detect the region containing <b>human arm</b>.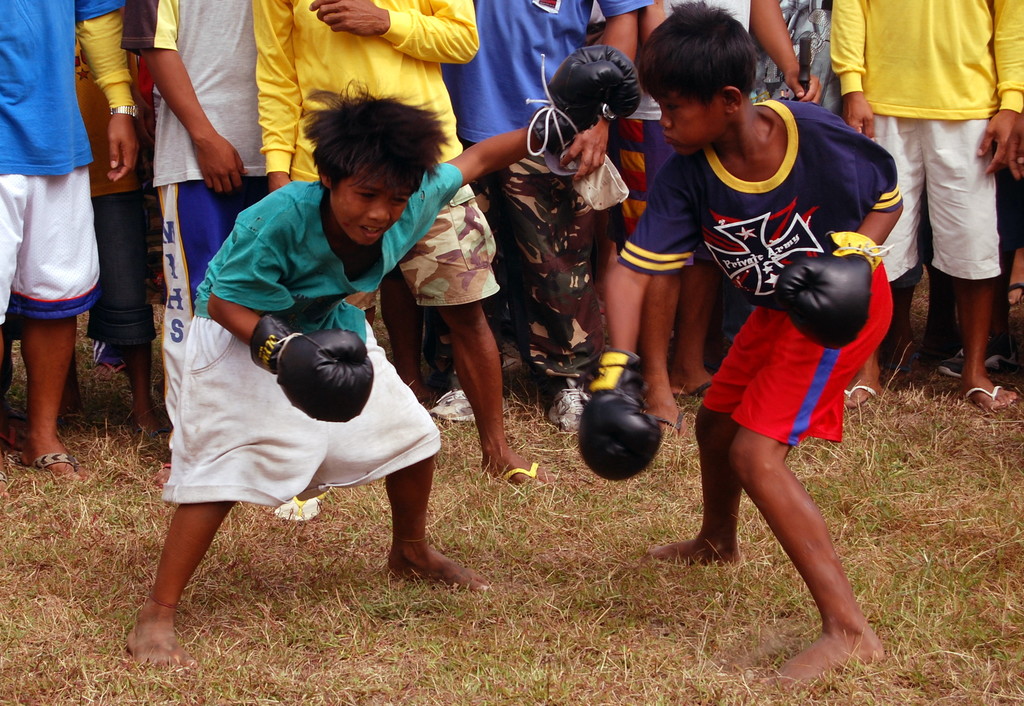
l=1007, t=111, r=1023, b=179.
